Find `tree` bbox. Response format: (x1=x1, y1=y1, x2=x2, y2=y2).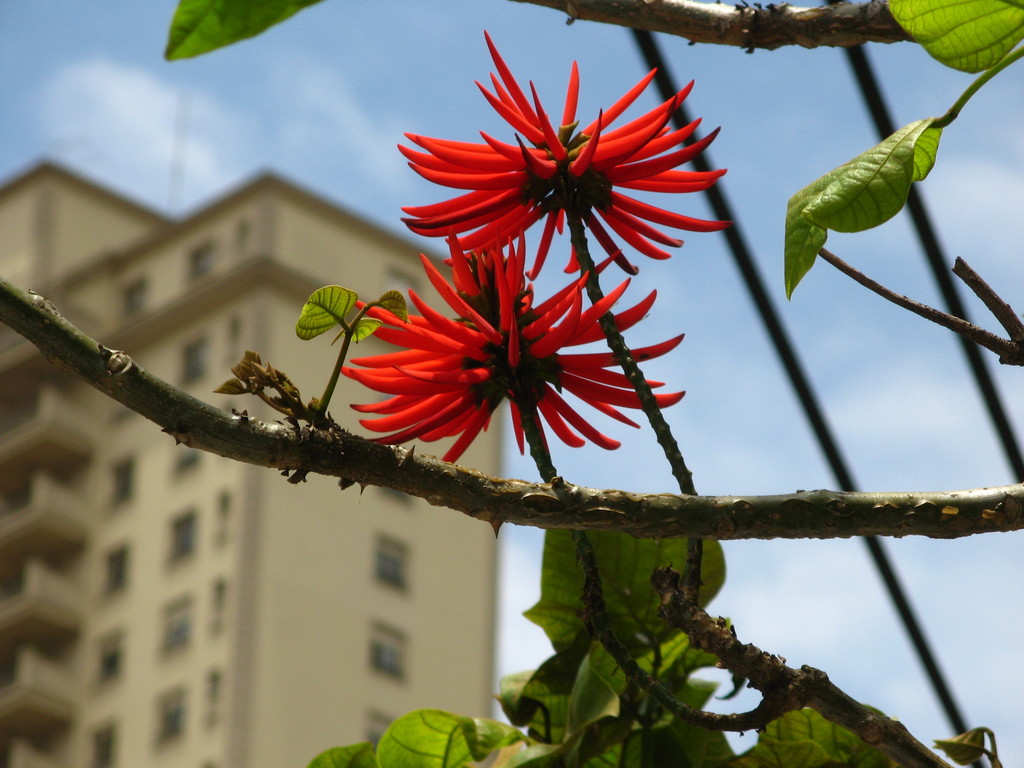
(x1=0, y1=0, x2=1023, y2=767).
